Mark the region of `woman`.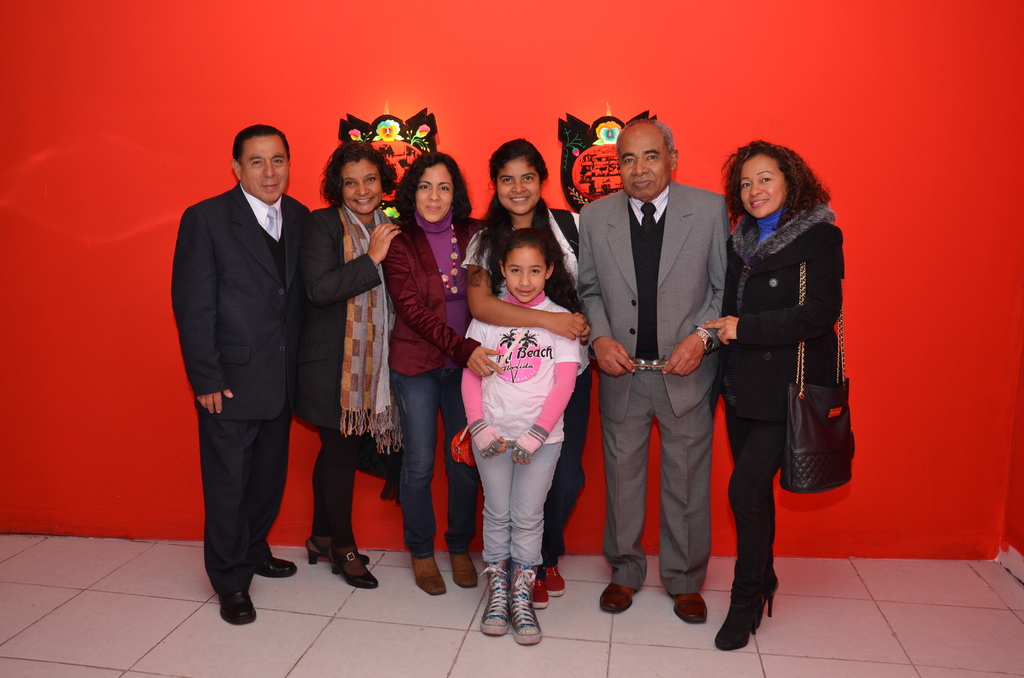
Region: 296/139/403/592.
